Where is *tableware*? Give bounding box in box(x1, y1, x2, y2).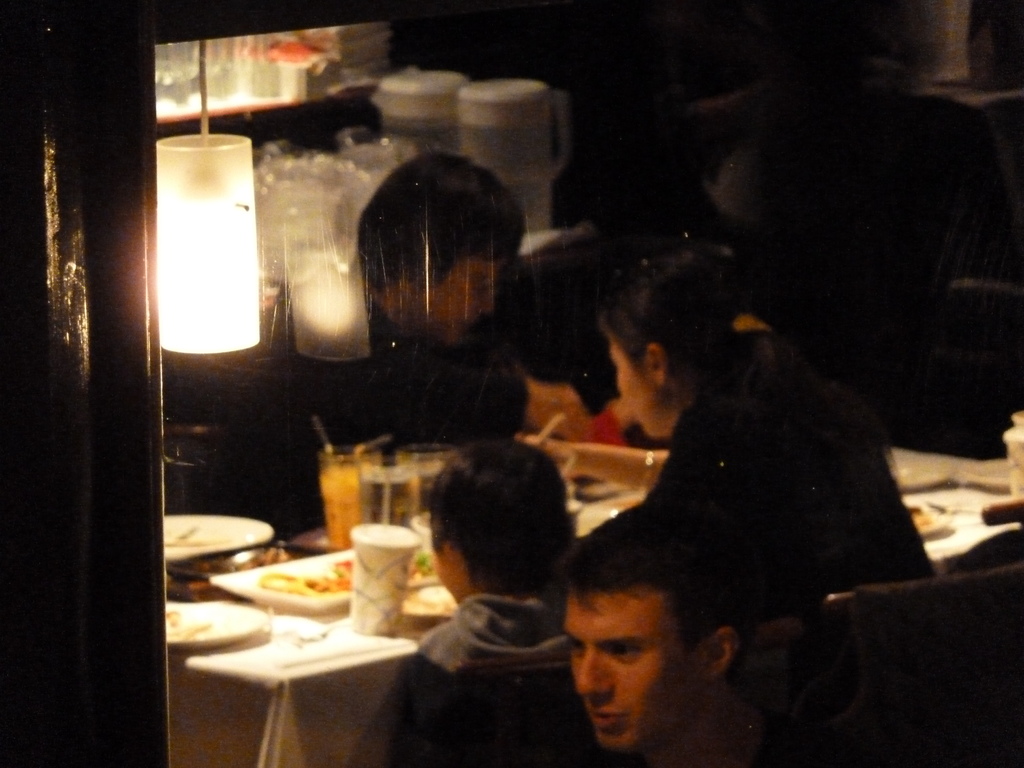
box(345, 522, 417, 643).
